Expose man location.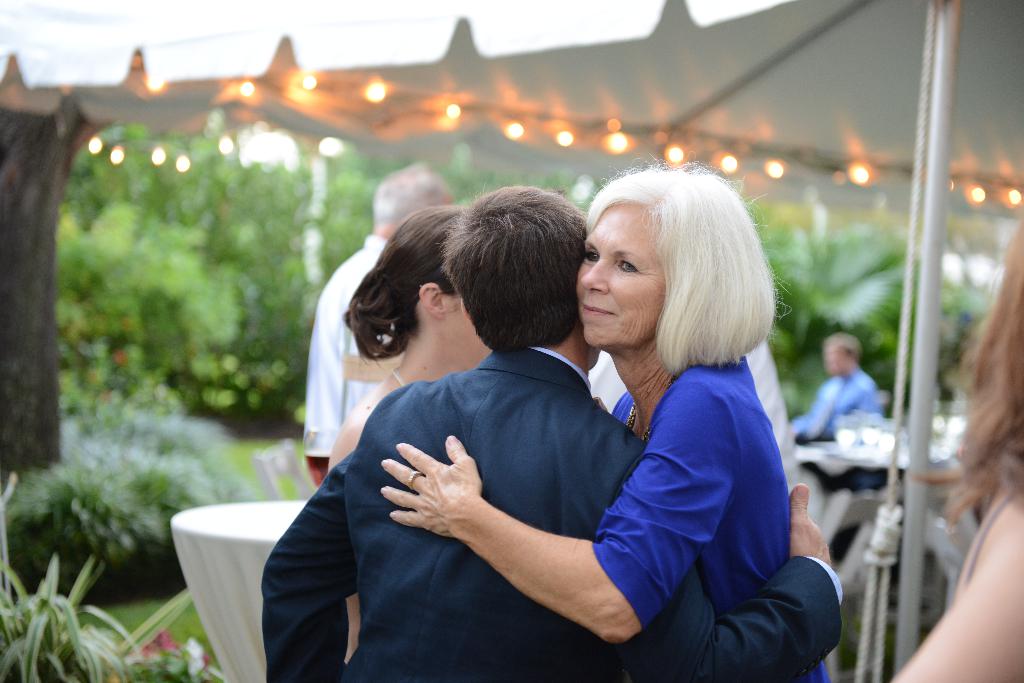
Exposed at (x1=230, y1=175, x2=867, y2=661).
